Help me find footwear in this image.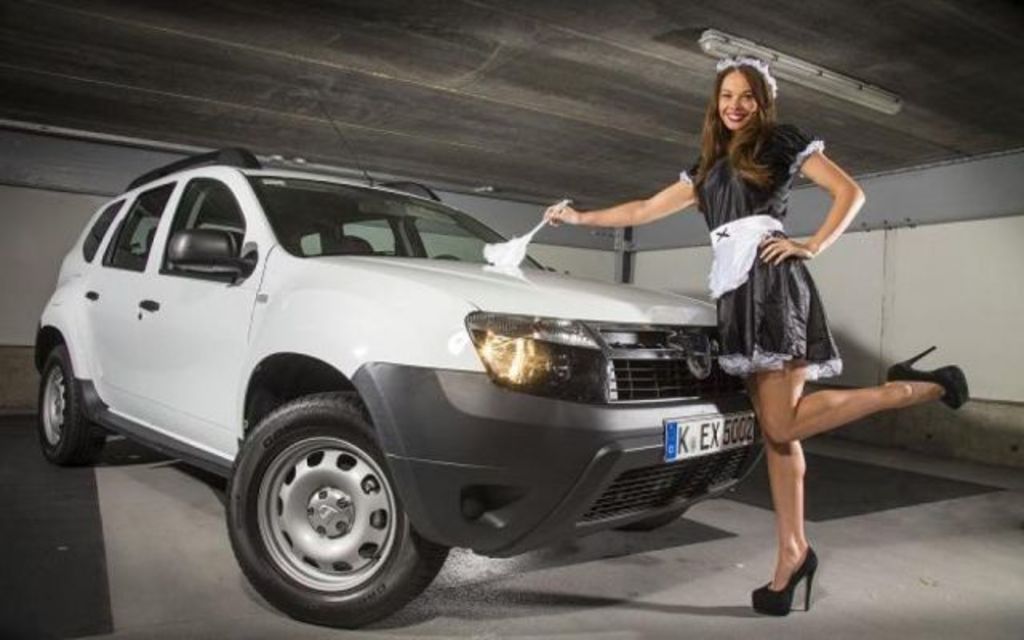
Found it: l=882, t=347, r=966, b=405.
